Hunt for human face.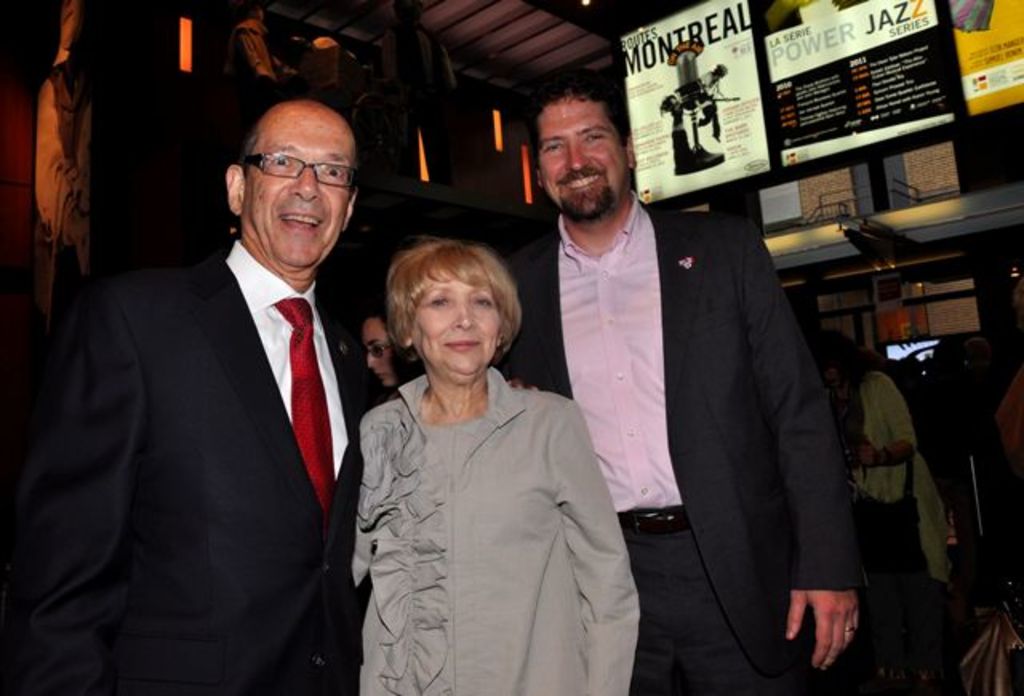
Hunted down at Rect(539, 106, 630, 219).
